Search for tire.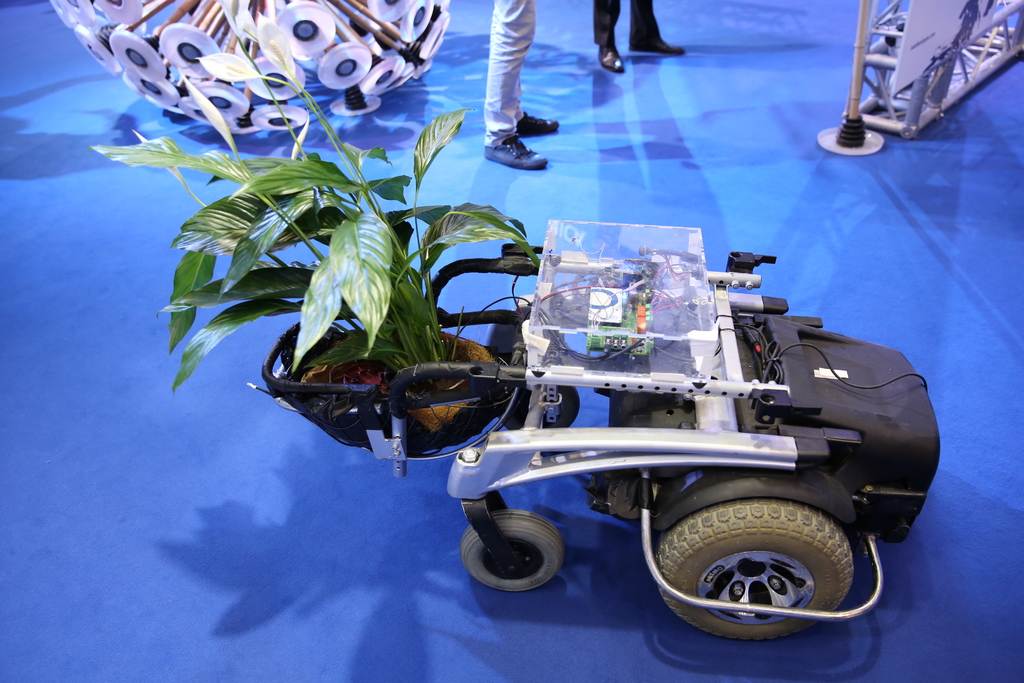
Found at bbox=(458, 513, 555, 593).
